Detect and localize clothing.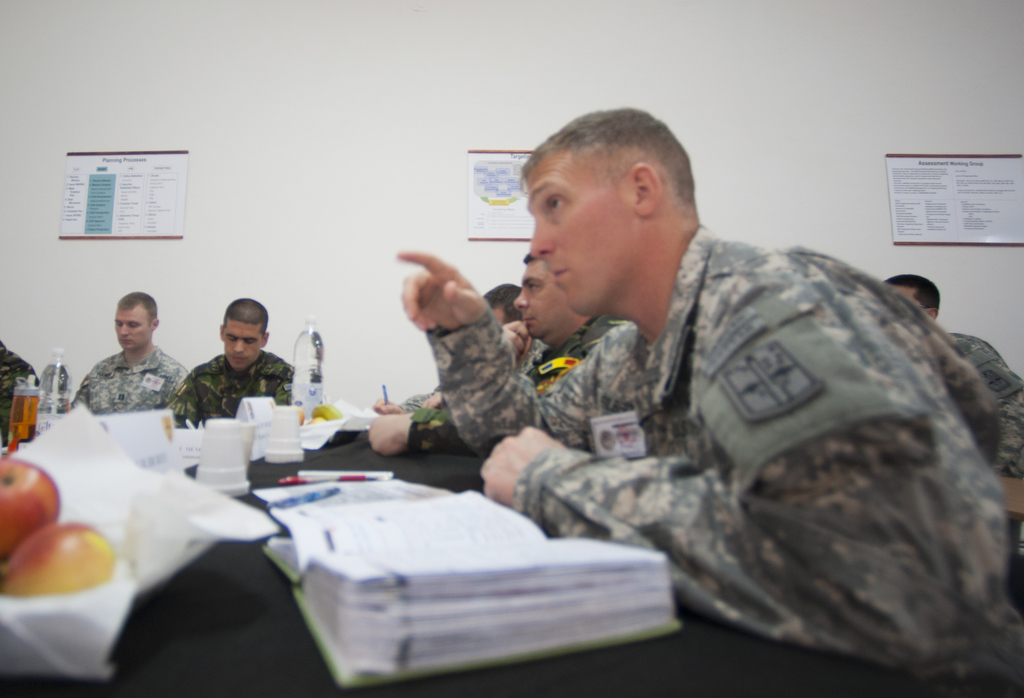
Localized at bbox=(510, 222, 1023, 697).
